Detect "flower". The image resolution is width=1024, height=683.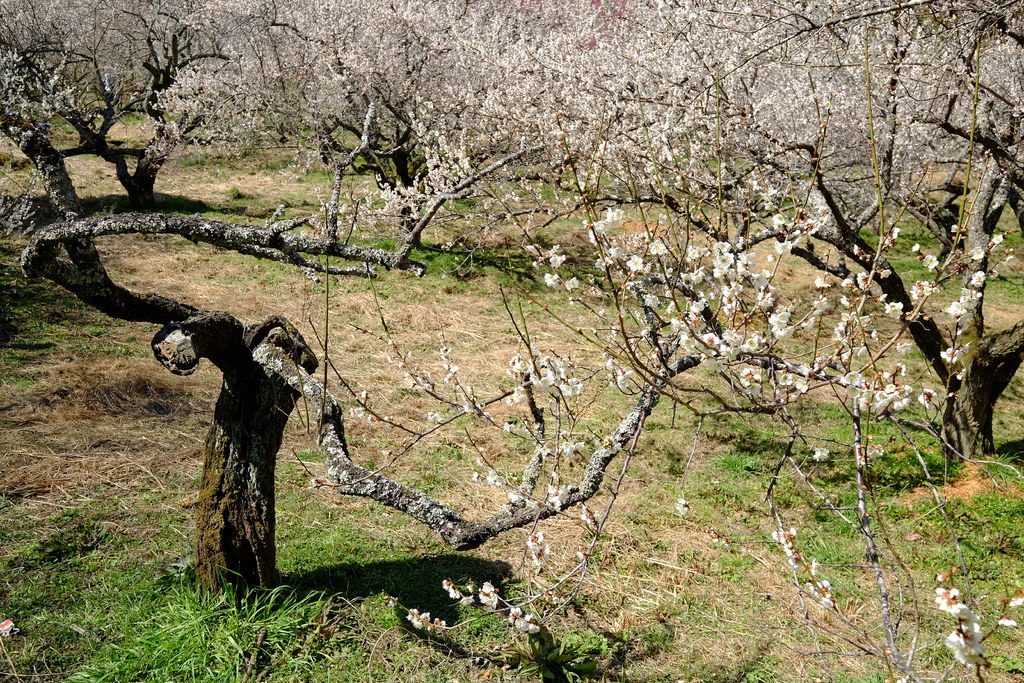
pyautogui.locateOnScreen(814, 447, 828, 463).
